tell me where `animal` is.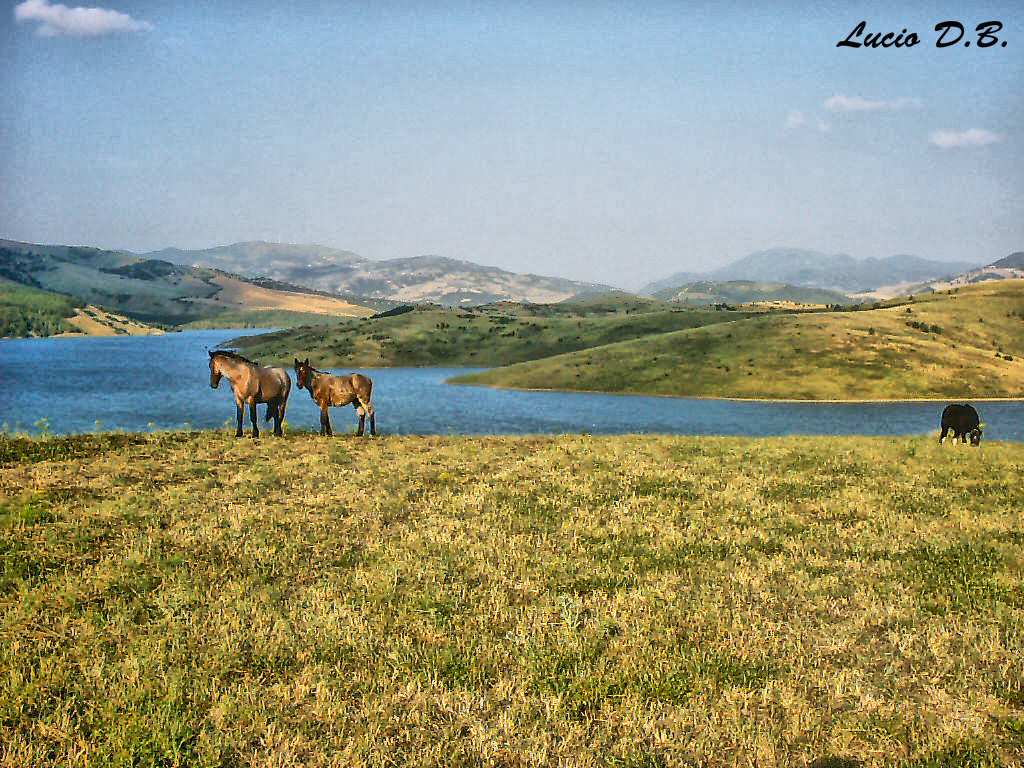
`animal` is at 292:357:383:435.
